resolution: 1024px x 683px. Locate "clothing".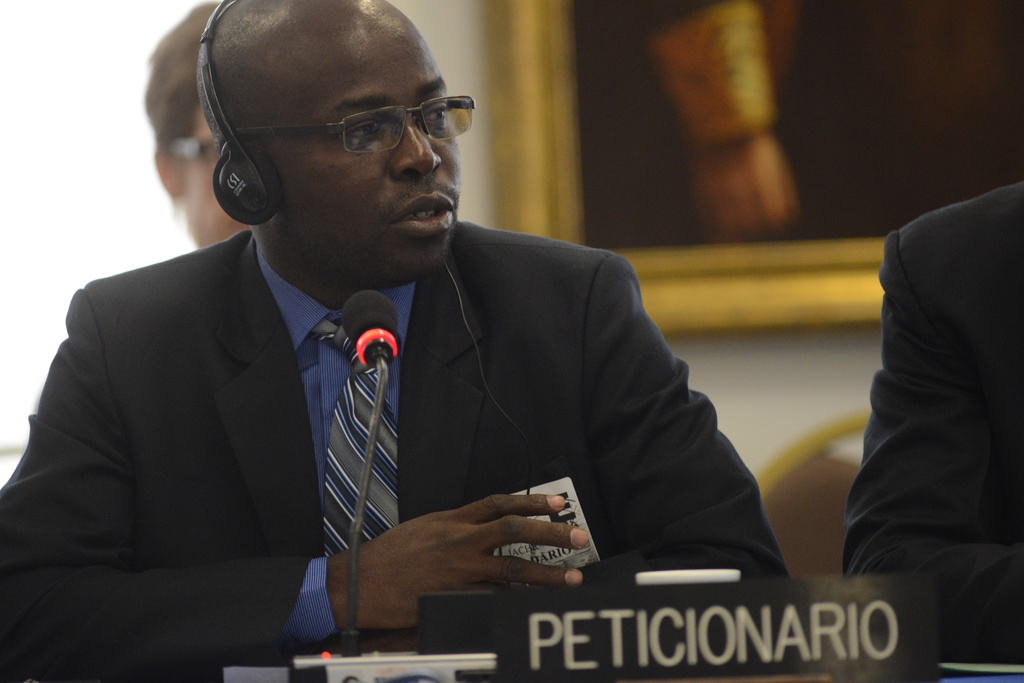
bbox=[837, 176, 1023, 651].
